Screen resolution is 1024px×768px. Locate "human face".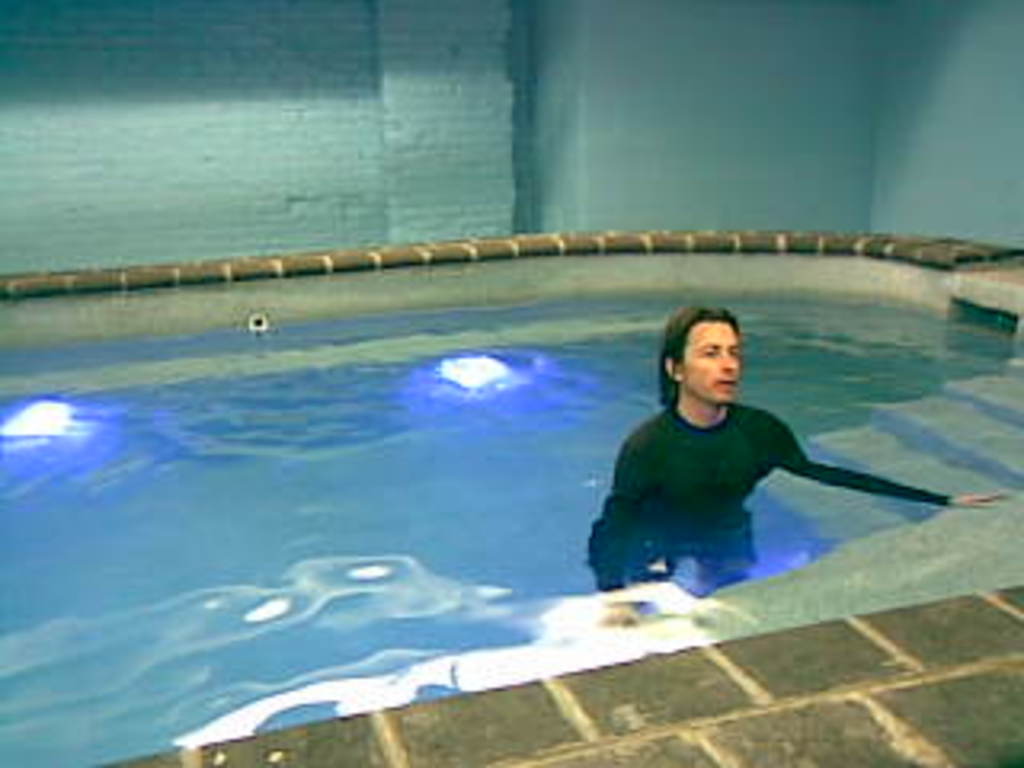
BBox(682, 323, 739, 400).
